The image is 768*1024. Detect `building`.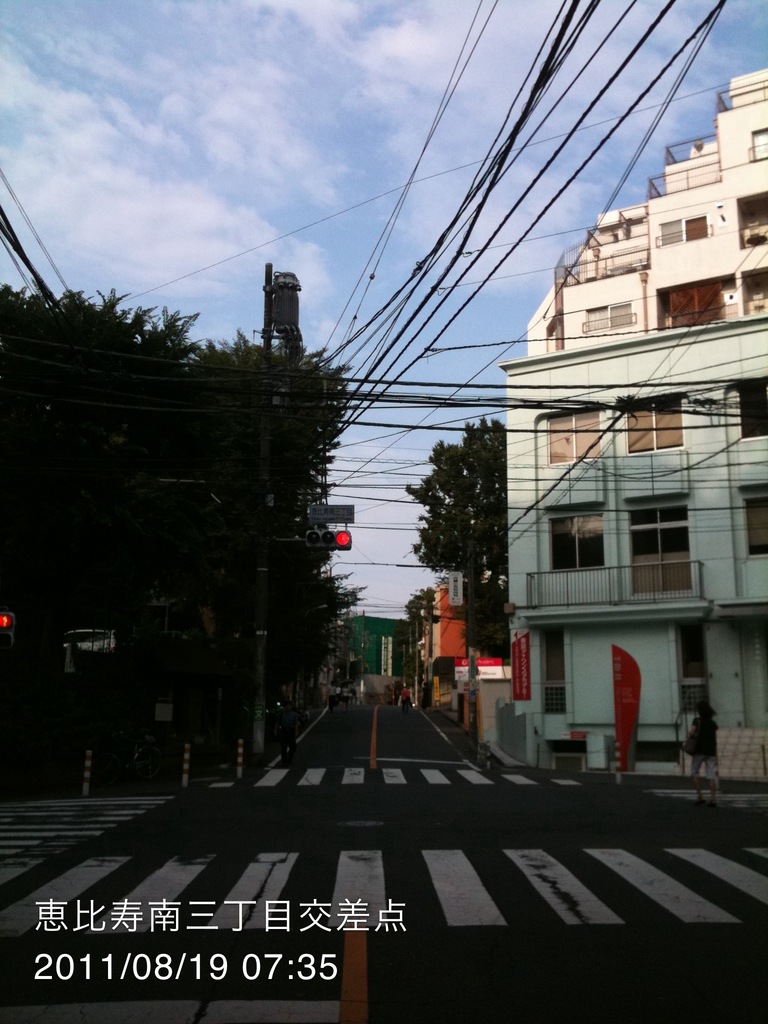
Detection: <box>504,58,767,783</box>.
